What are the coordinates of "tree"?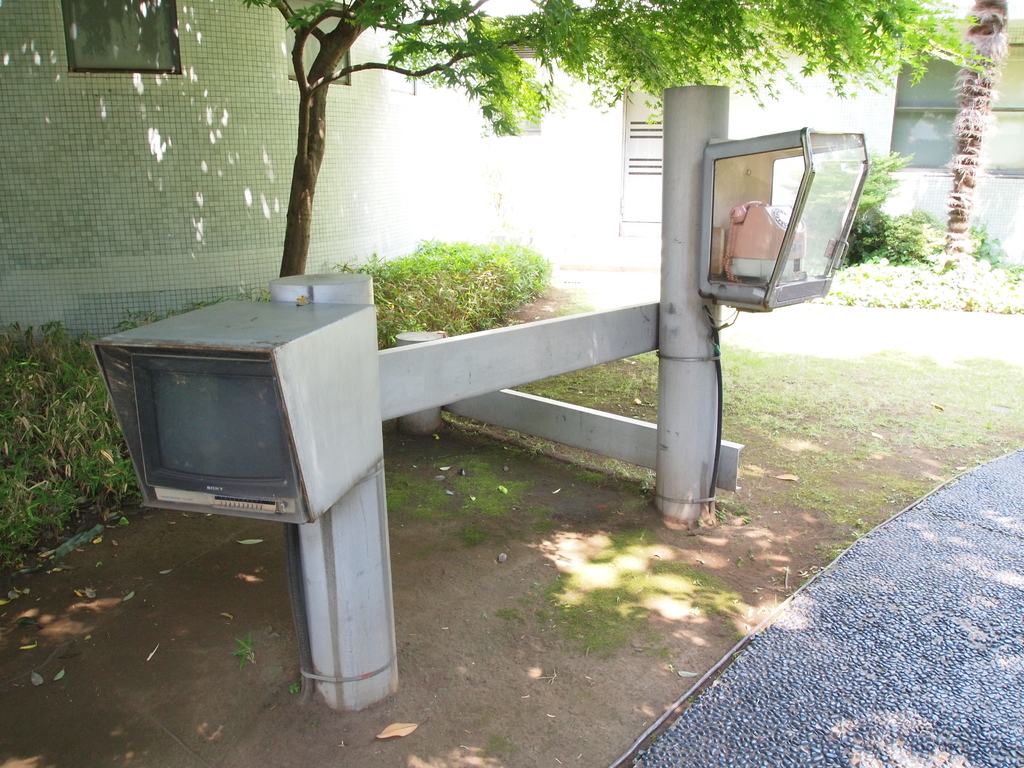
pyautogui.locateOnScreen(244, 0, 993, 278).
